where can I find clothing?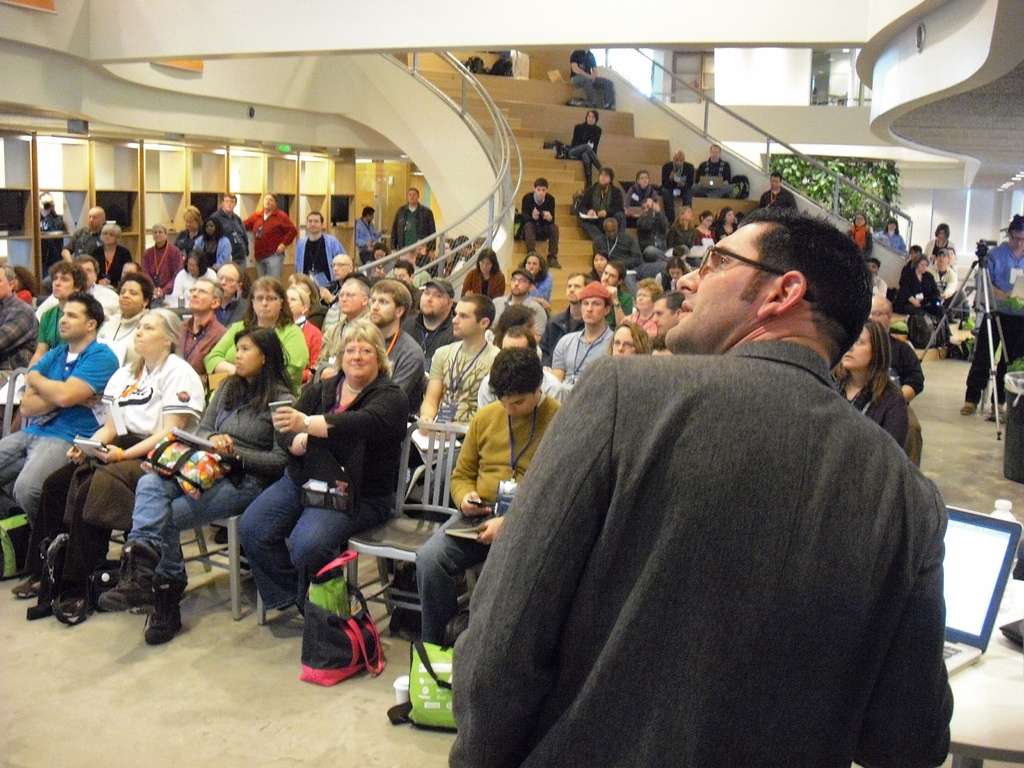
You can find it at [428, 337, 502, 497].
